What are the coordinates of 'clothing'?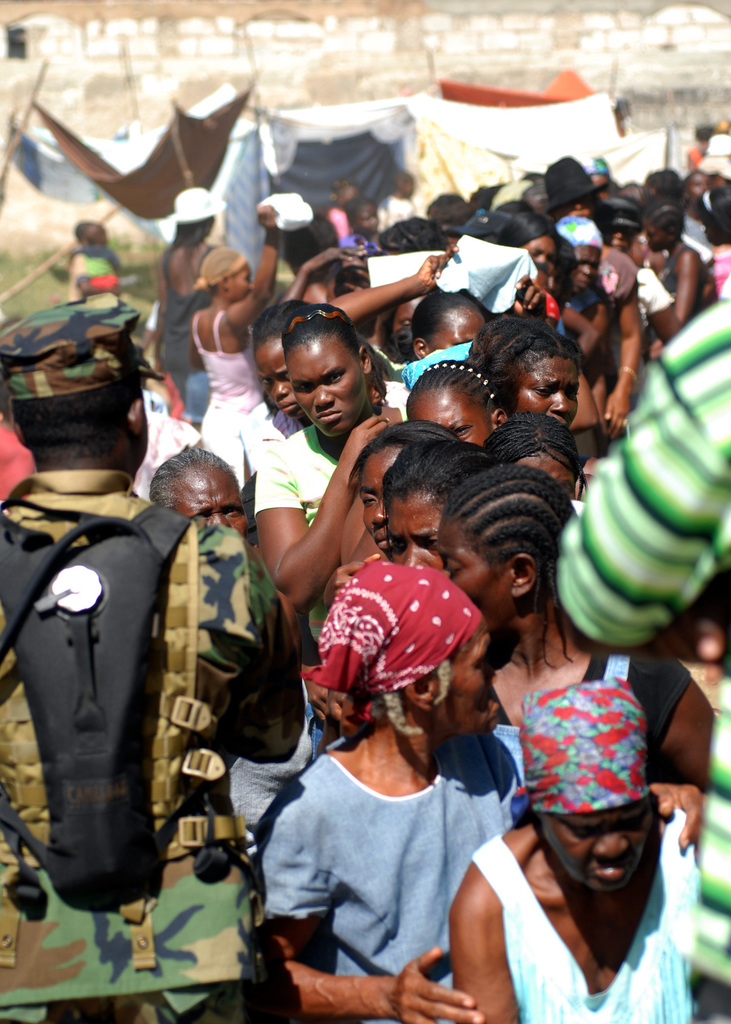
467:809:730:1023.
